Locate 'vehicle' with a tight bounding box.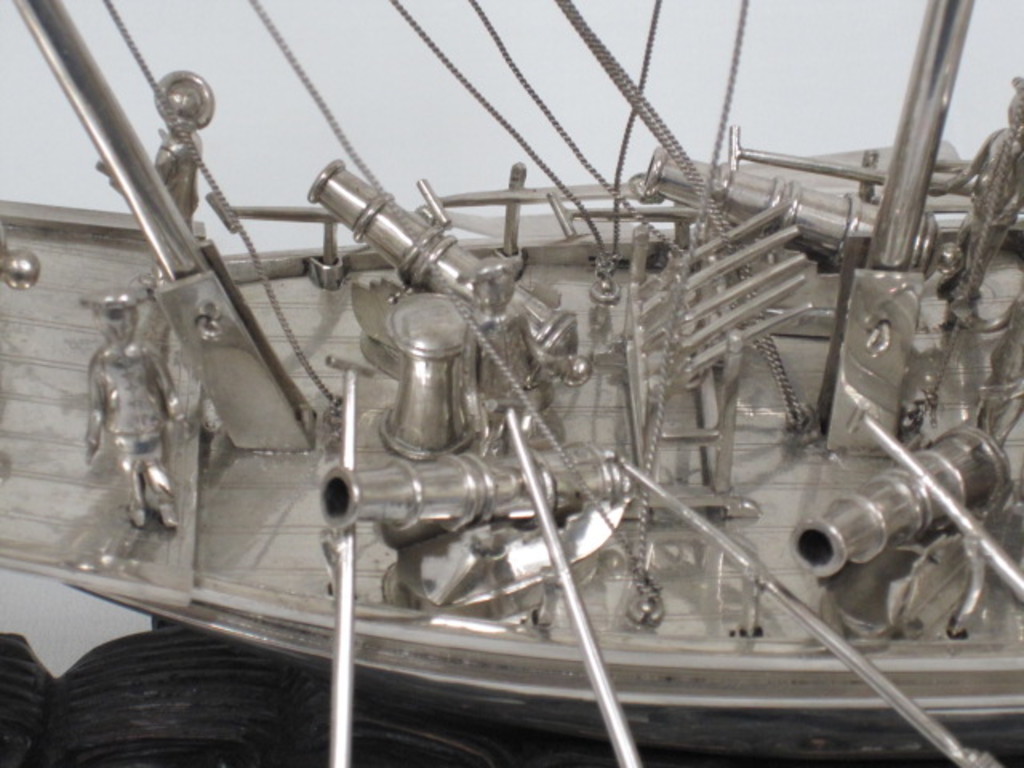
<bbox>0, 40, 1000, 750</bbox>.
